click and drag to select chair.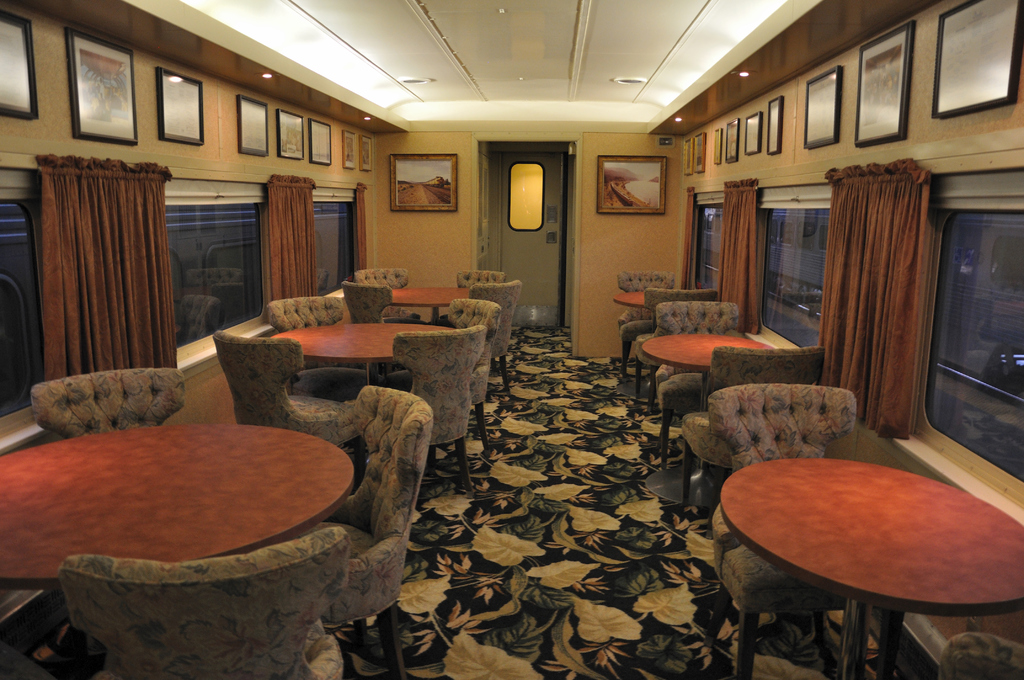
Selection: <box>394,318,484,495</box>.
